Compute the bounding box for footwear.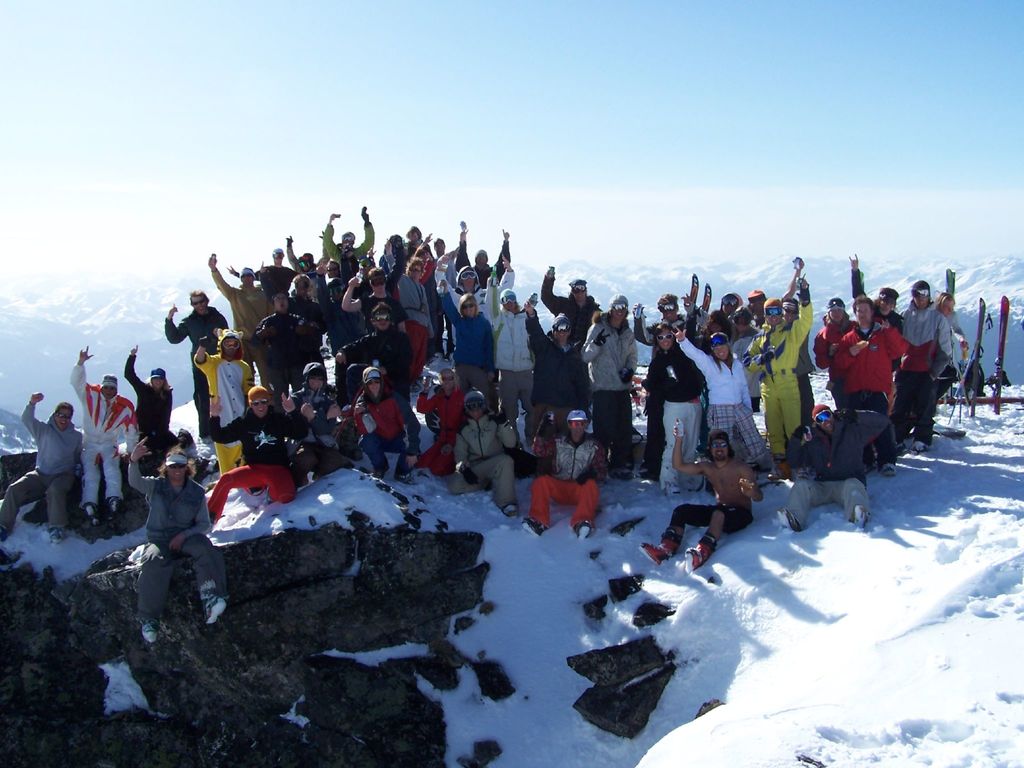
(left=136, top=616, right=154, bottom=643).
